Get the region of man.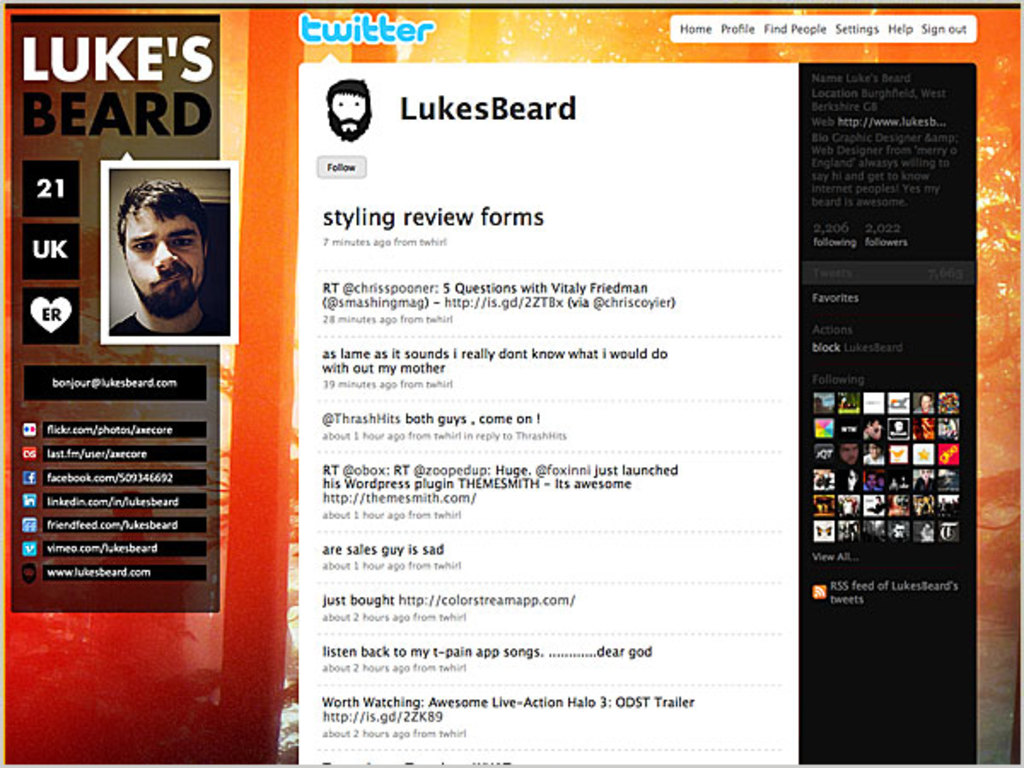
[833,433,858,466].
